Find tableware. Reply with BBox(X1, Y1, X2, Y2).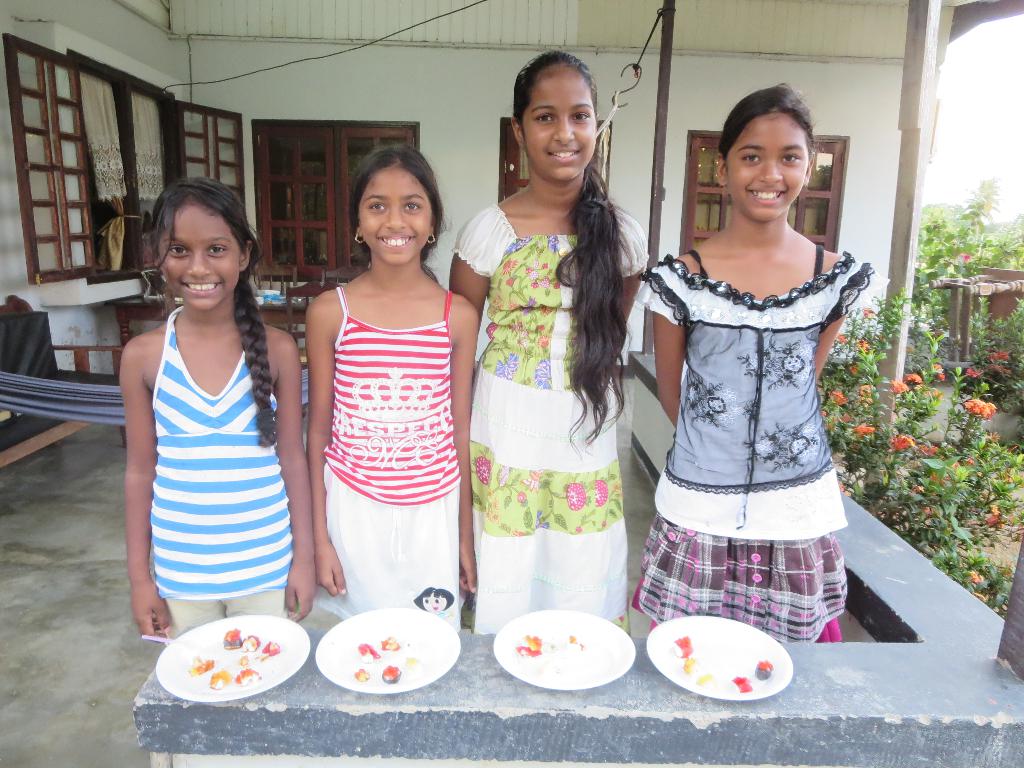
BBox(260, 286, 279, 296).
